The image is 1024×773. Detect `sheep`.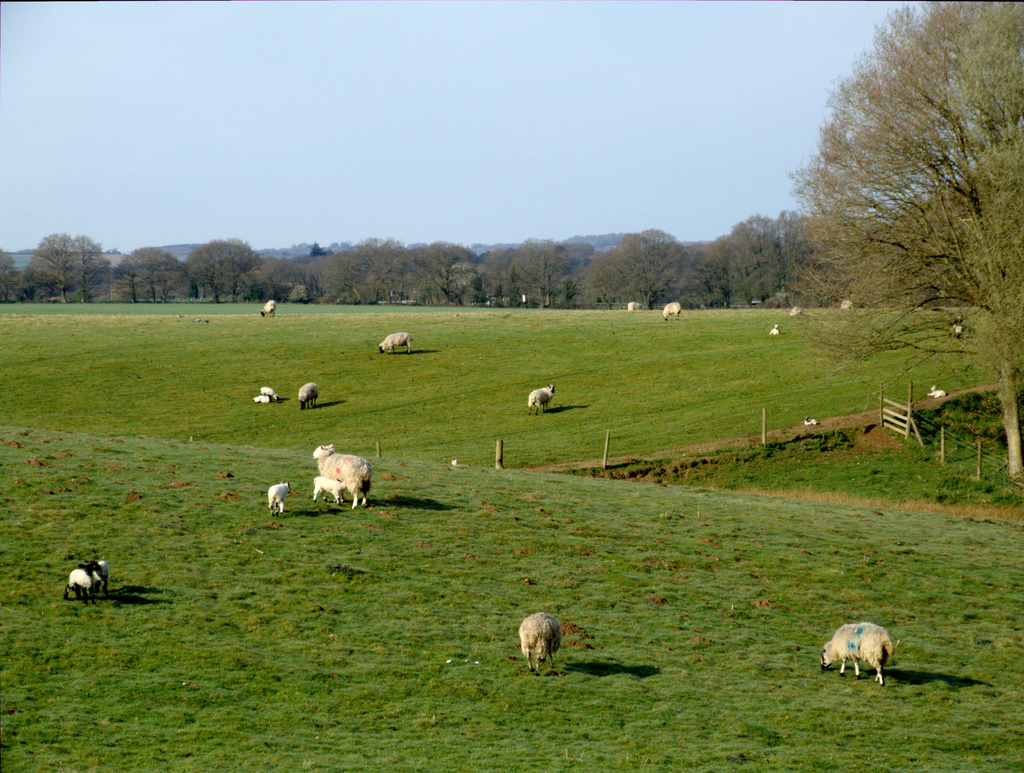
Detection: rect(663, 303, 680, 323).
